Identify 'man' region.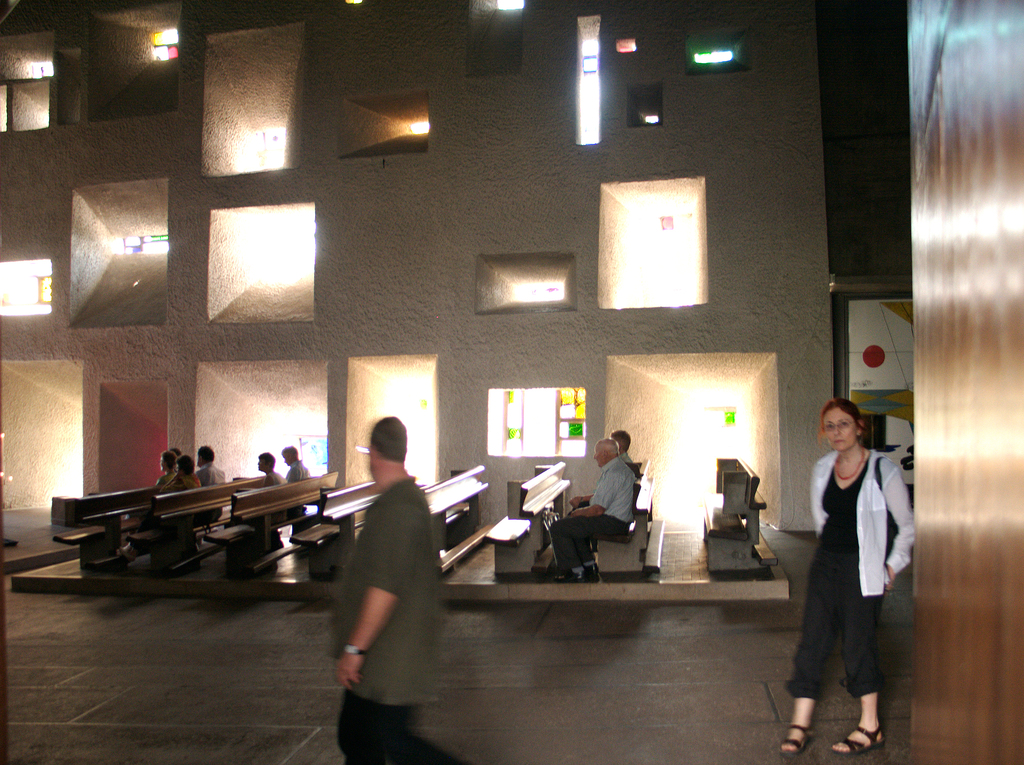
Region: box(532, 431, 642, 584).
